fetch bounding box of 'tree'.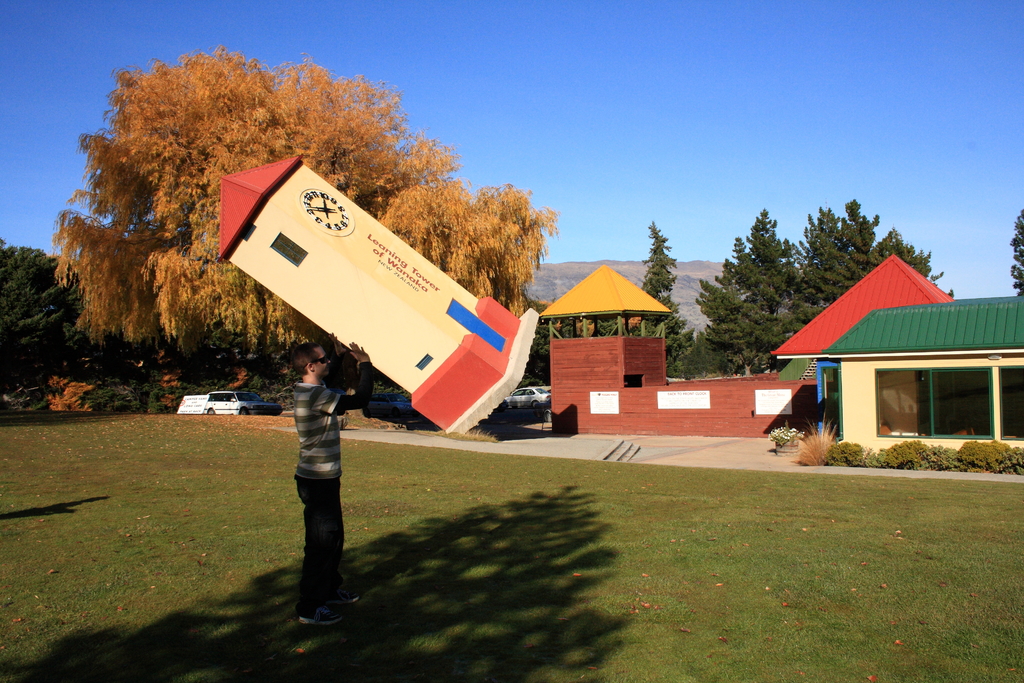
Bbox: 689, 194, 957, 383.
